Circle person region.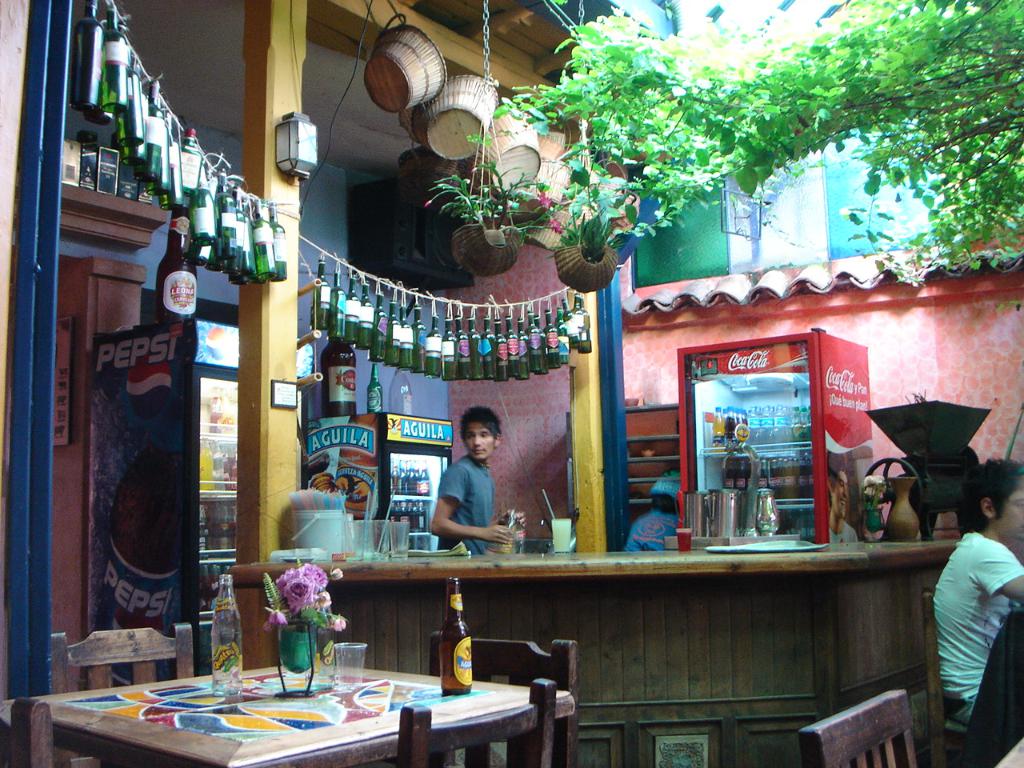
Region: left=410, top=406, right=518, bottom=549.
